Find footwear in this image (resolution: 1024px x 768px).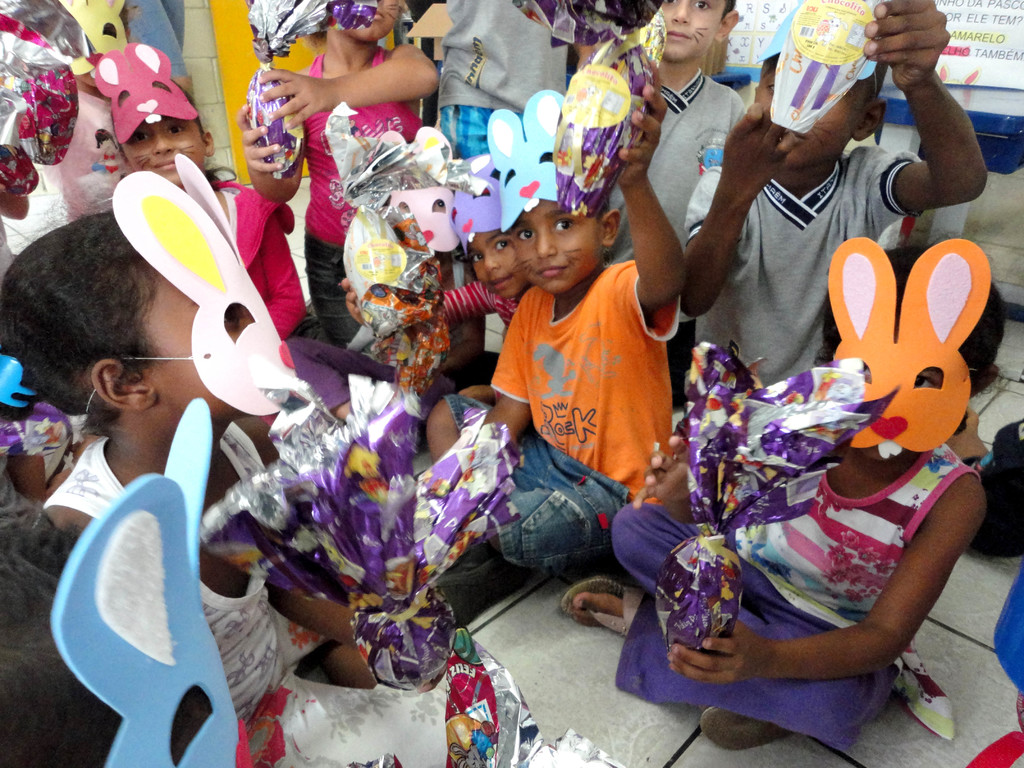
(703,700,792,744).
